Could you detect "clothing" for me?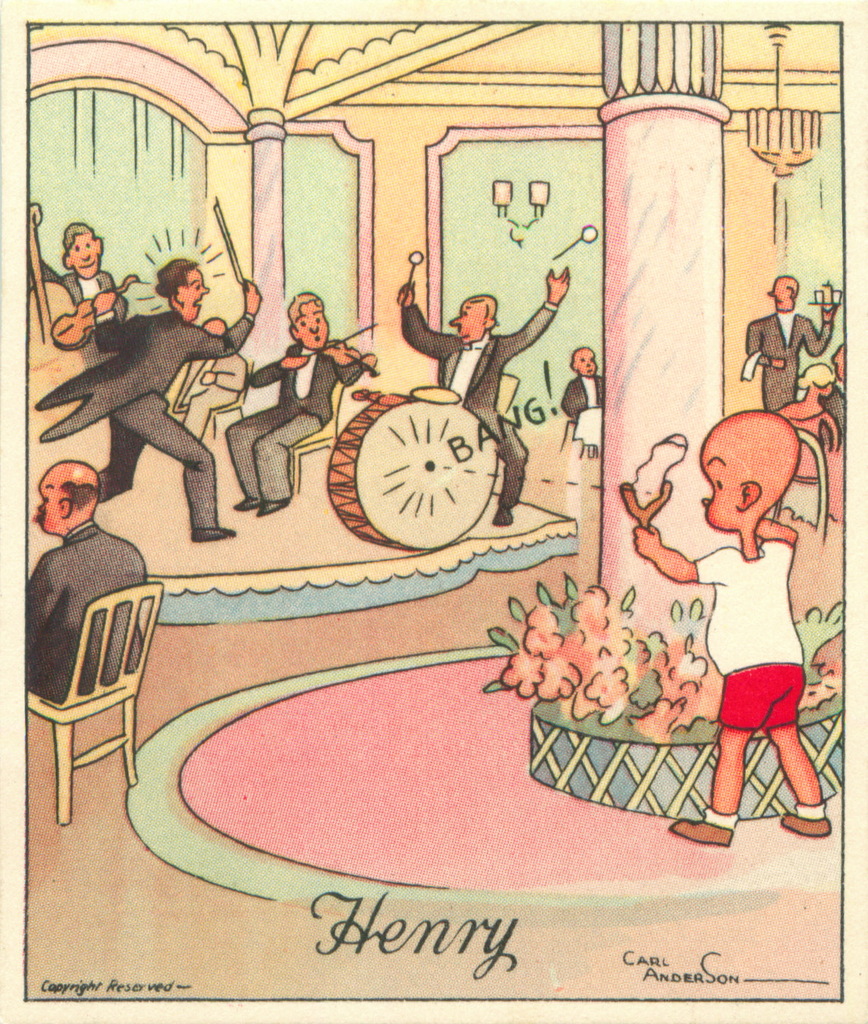
Detection result: {"left": 741, "top": 313, "right": 842, "bottom": 409}.
